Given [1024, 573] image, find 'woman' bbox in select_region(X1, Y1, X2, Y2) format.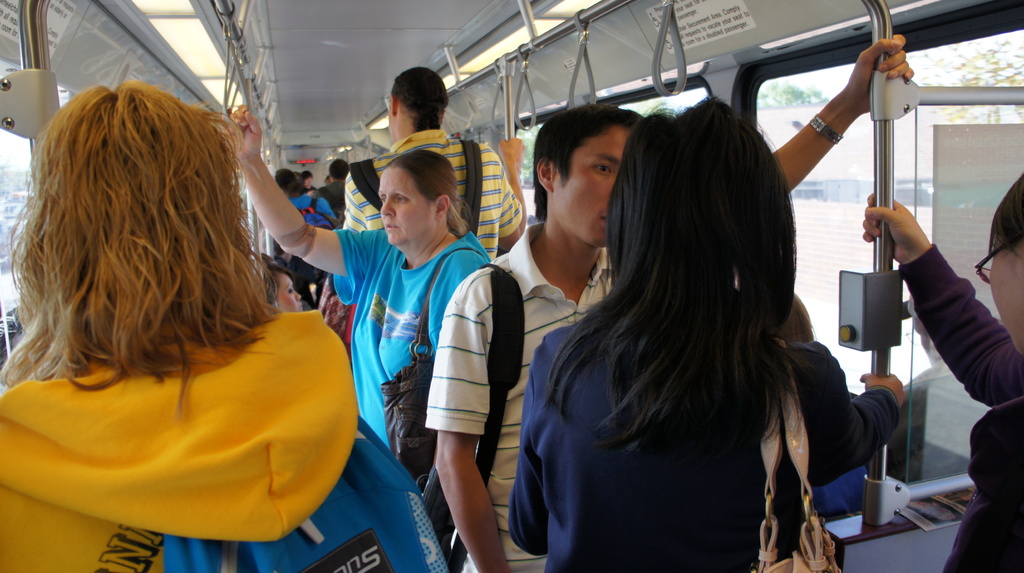
select_region(215, 103, 483, 572).
